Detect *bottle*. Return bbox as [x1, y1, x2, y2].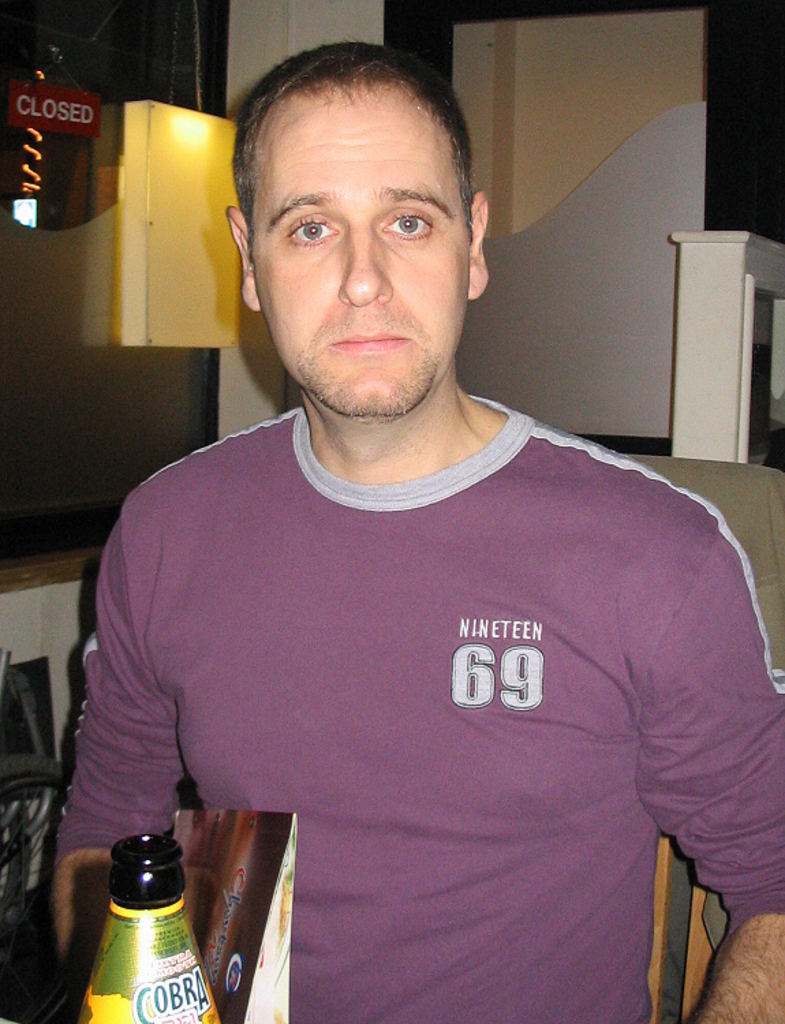
[81, 816, 201, 1019].
